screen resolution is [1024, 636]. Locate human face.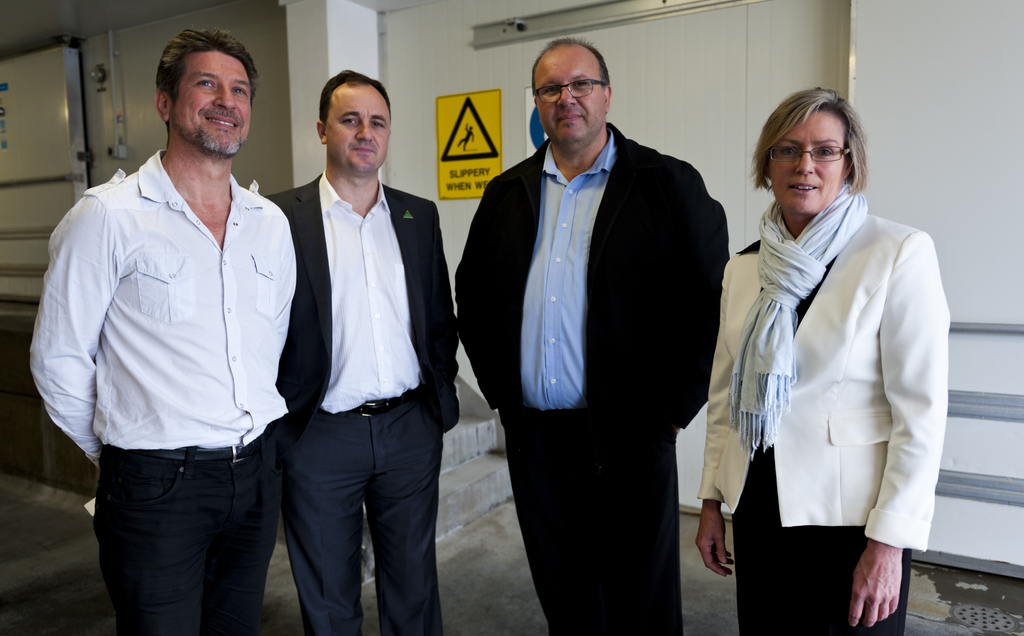
bbox=(171, 58, 253, 158).
